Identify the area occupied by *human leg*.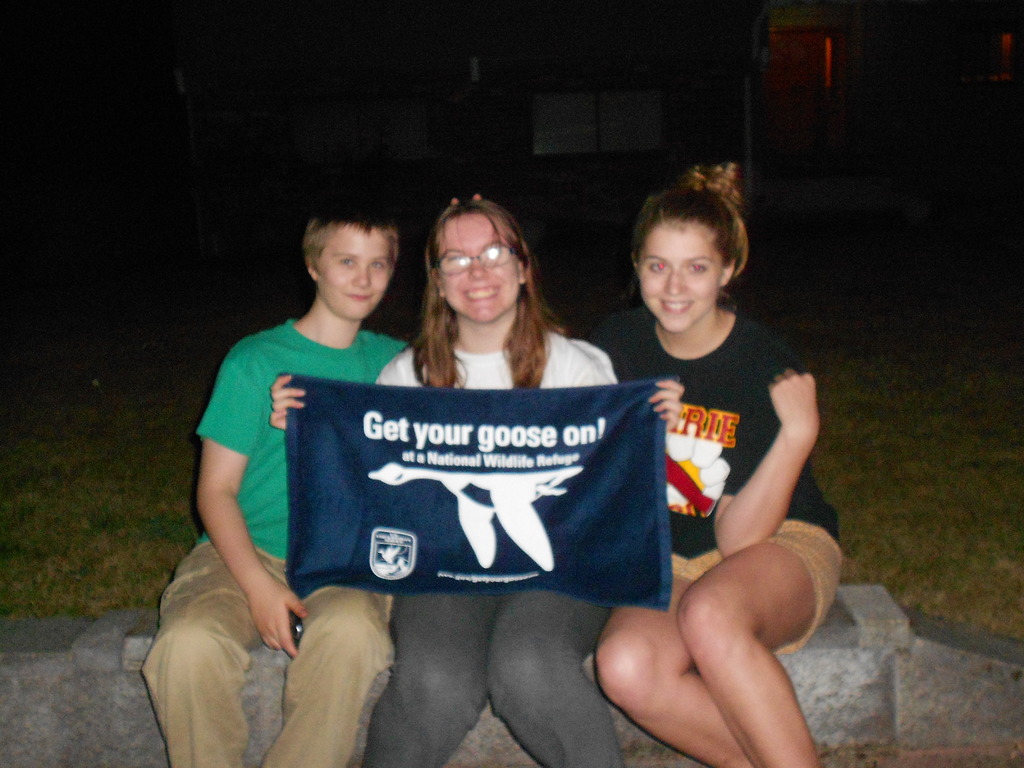
Area: <bbox>595, 550, 732, 767</bbox>.
